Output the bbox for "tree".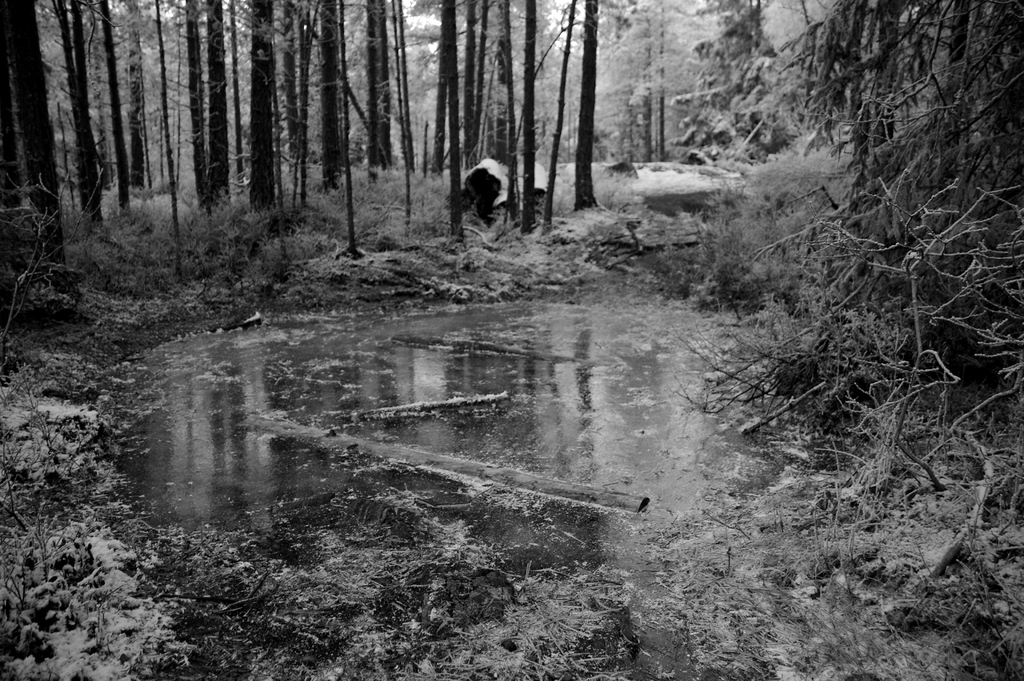
x1=780 y1=0 x2=1023 y2=470.
